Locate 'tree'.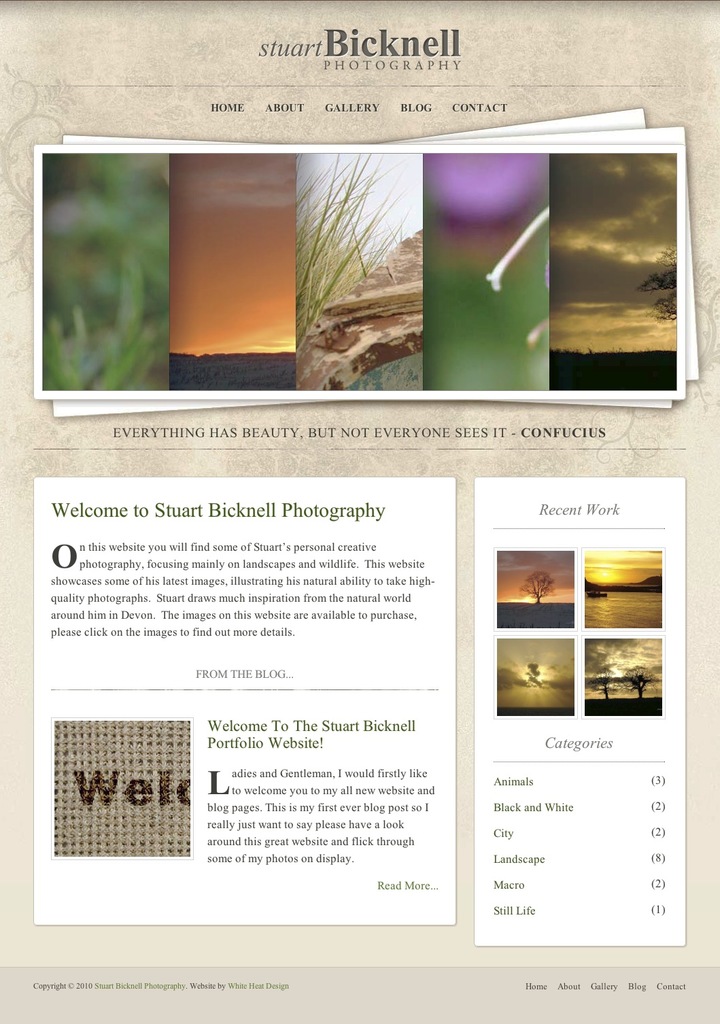
Bounding box: bbox=[634, 242, 683, 321].
